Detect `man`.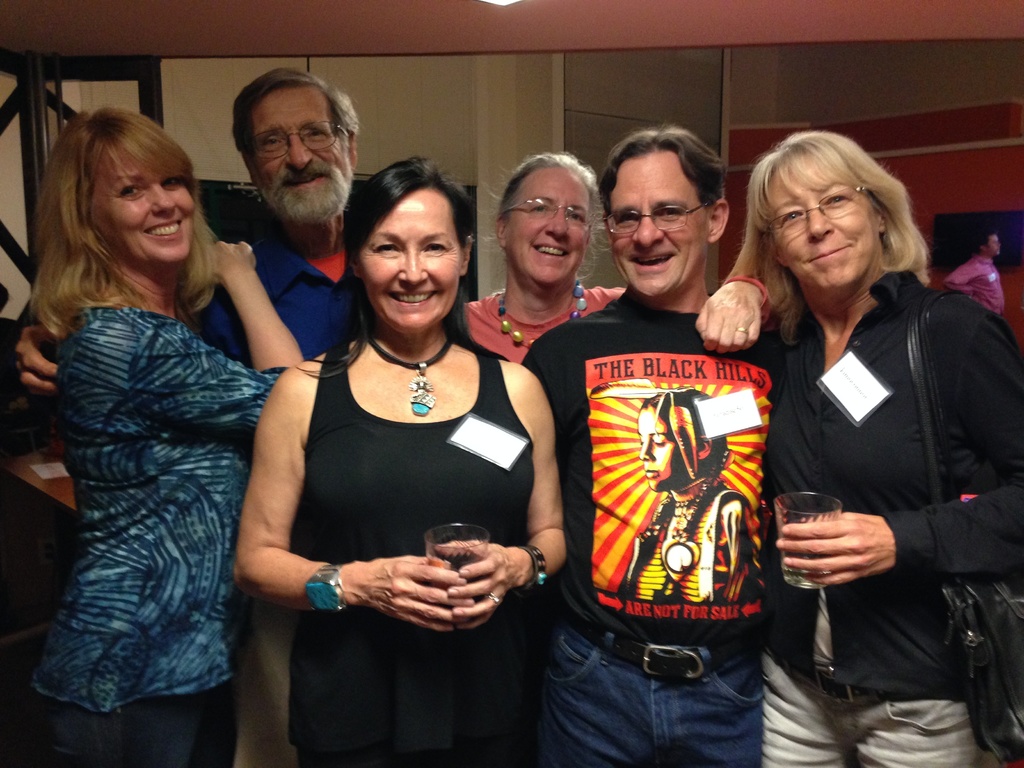
Detected at BBox(15, 64, 363, 764).
